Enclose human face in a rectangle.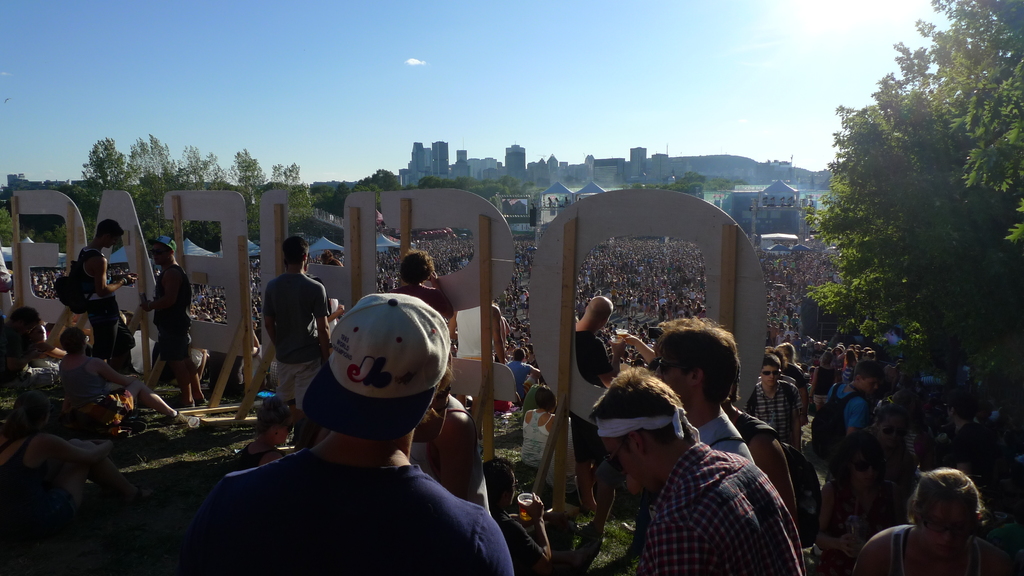
[x1=861, y1=375, x2=878, y2=395].
